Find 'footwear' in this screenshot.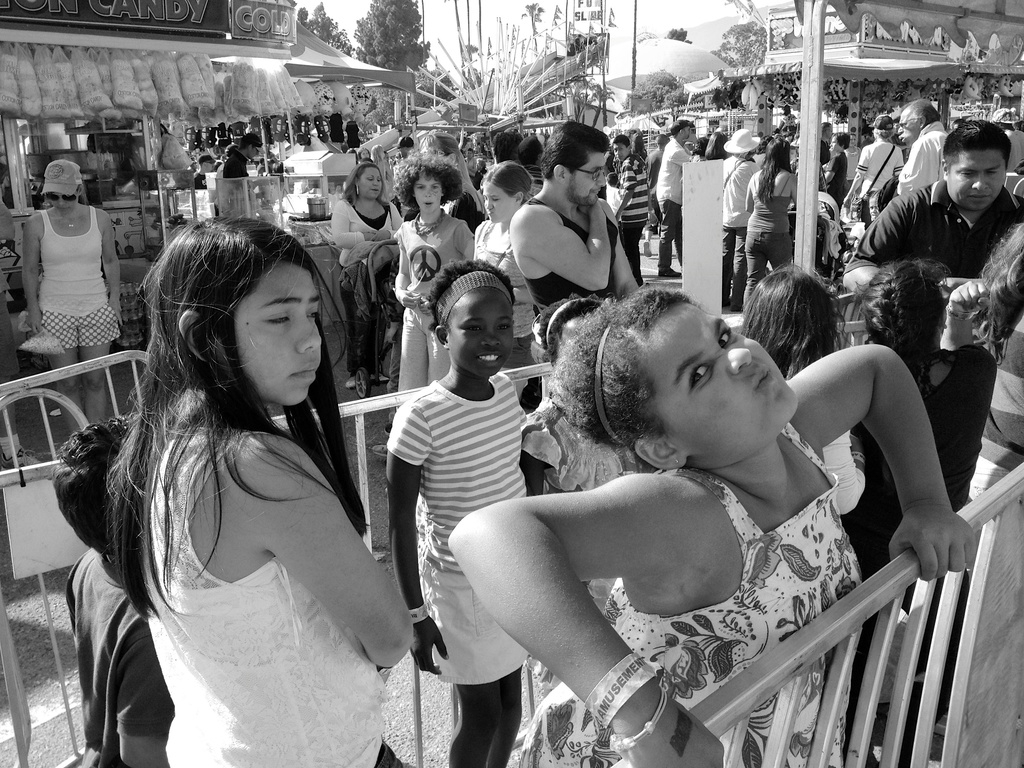
The bounding box for 'footwear' is [x1=658, y1=266, x2=682, y2=277].
